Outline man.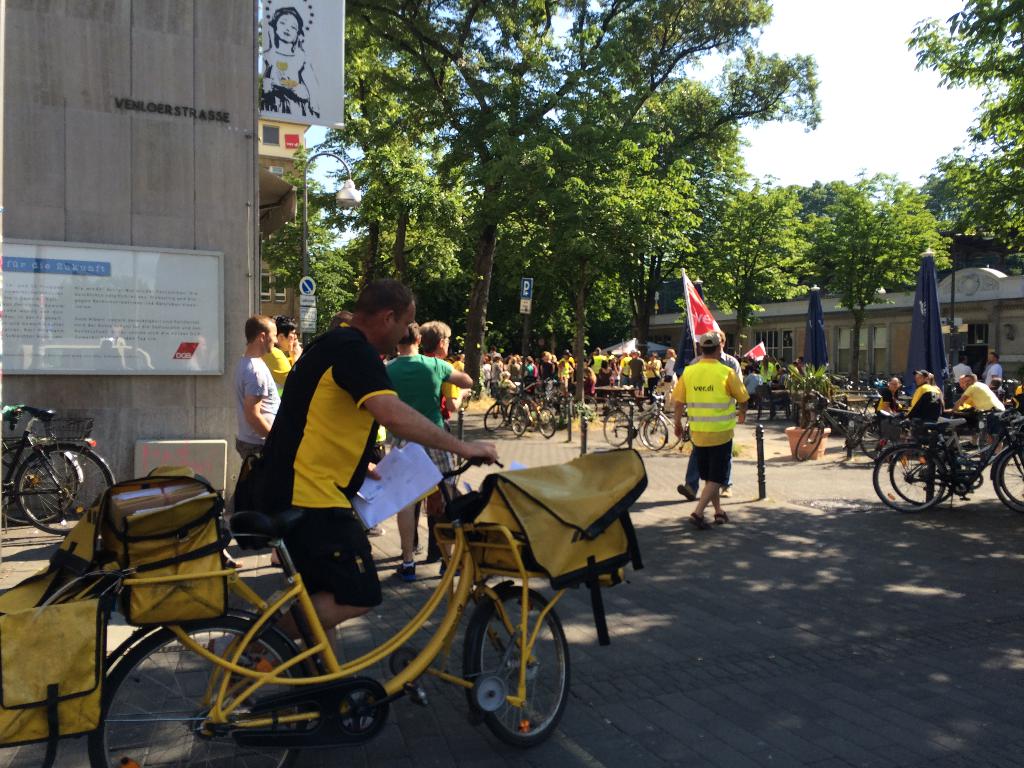
Outline: [952,353,973,394].
